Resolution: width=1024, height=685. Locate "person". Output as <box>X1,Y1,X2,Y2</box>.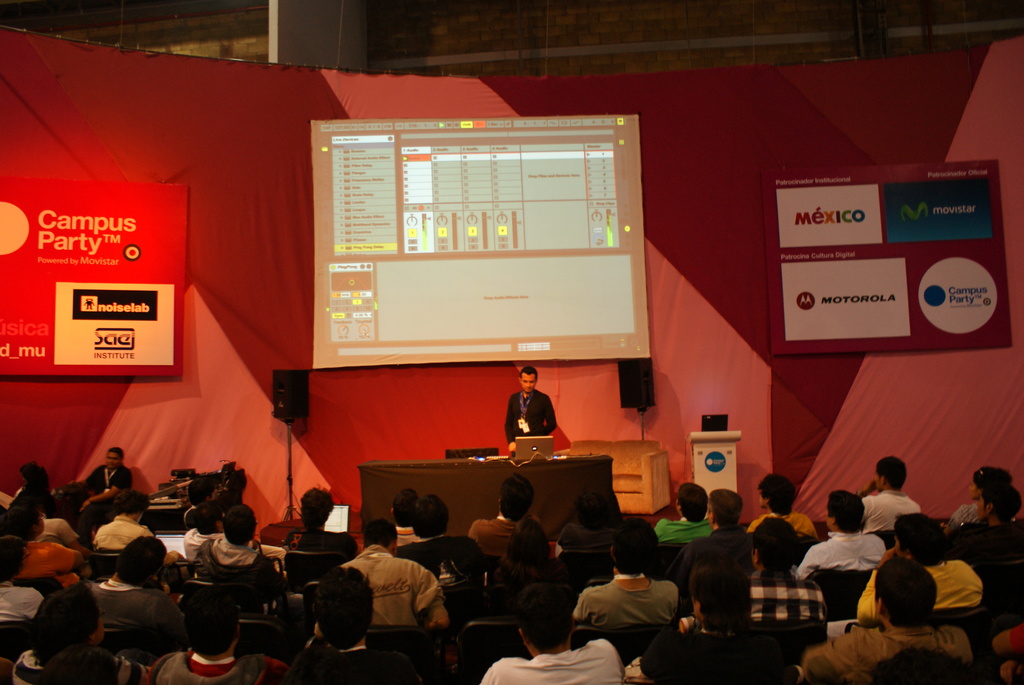
<box>180,508,273,605</box>.
